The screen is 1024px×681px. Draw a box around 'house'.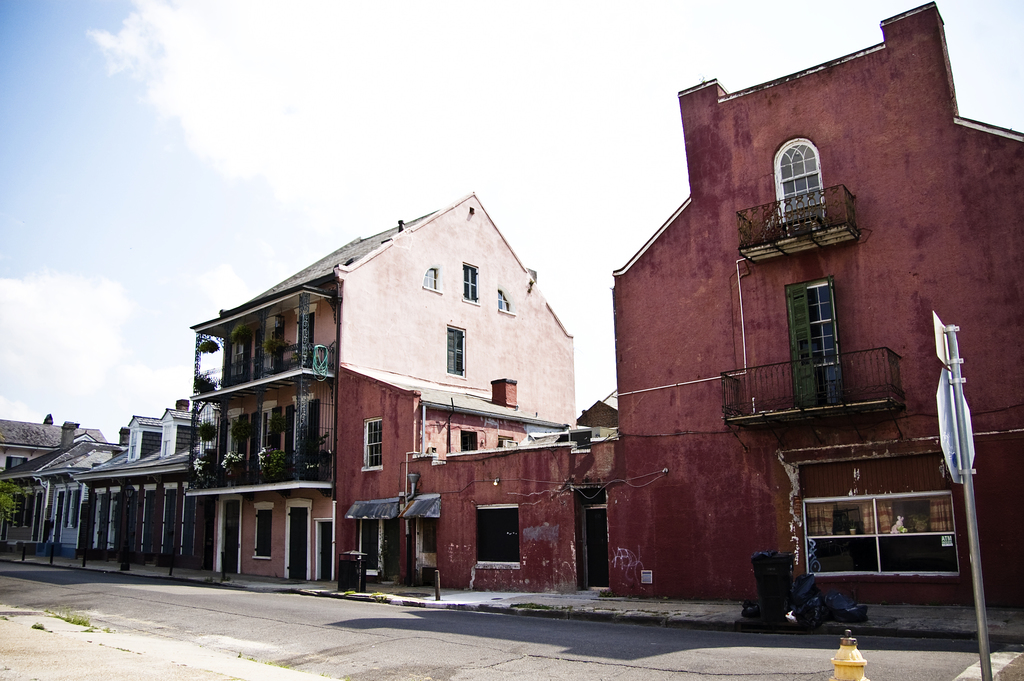
l=135, t=174, r=591, b=599.
